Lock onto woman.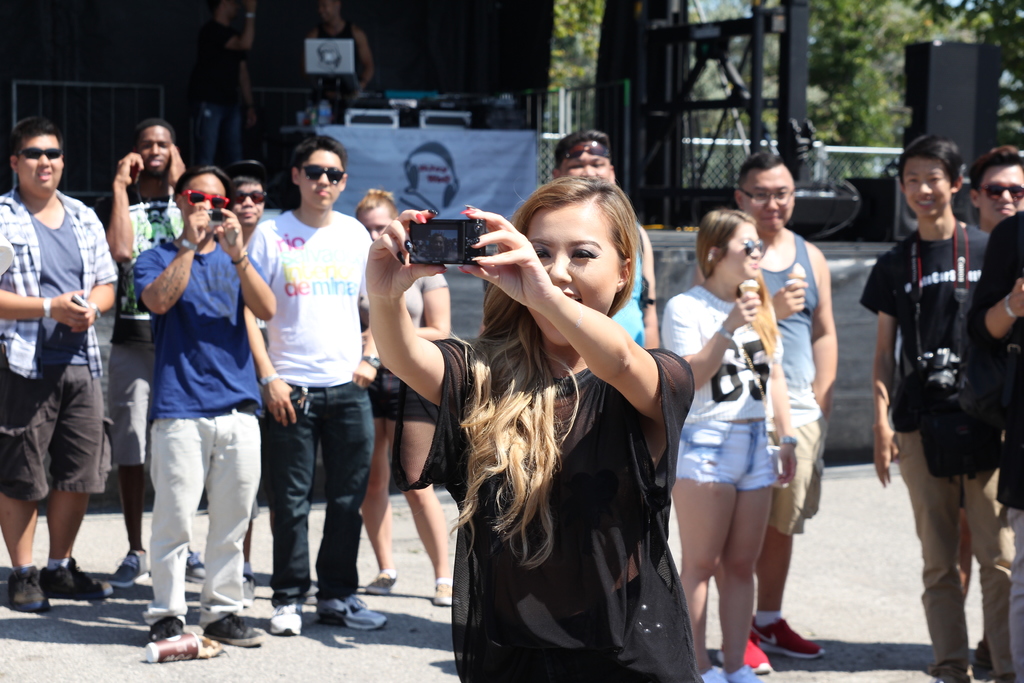
Locked: 662 208 797 682.
